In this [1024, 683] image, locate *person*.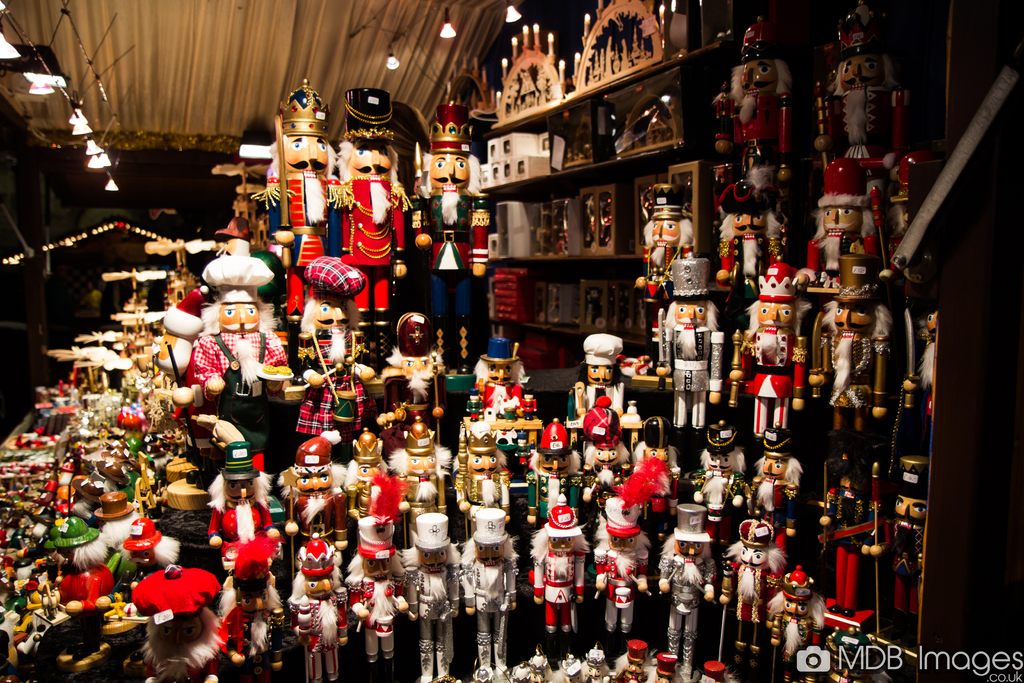
Bounding box: region(451, 426, 509, 527).
